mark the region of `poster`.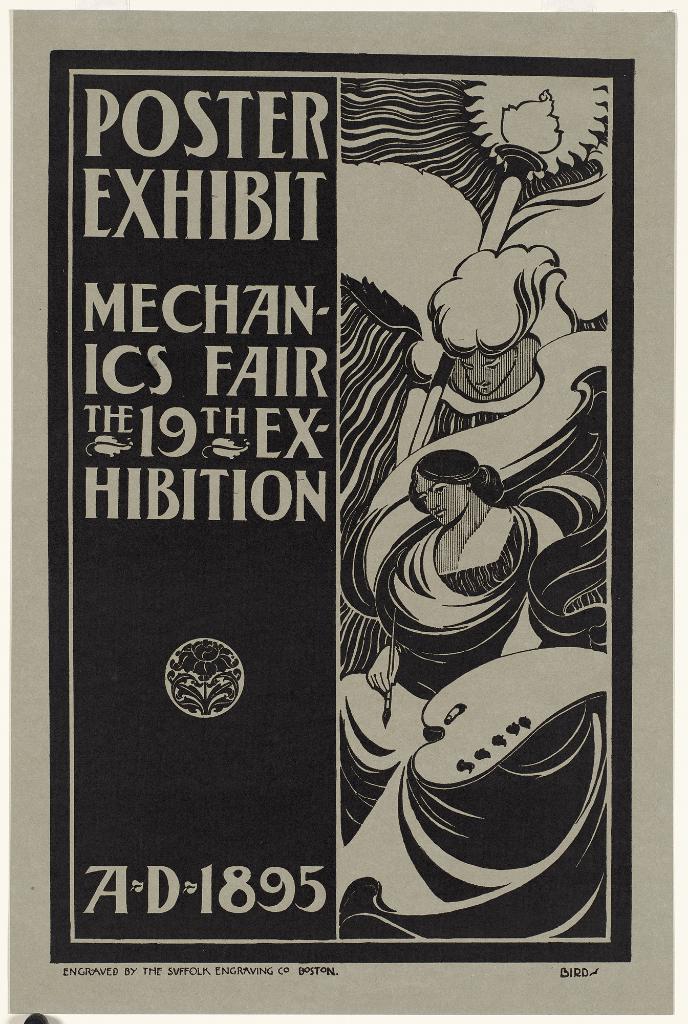
Region: crop(2, 3, 687, 1023).
